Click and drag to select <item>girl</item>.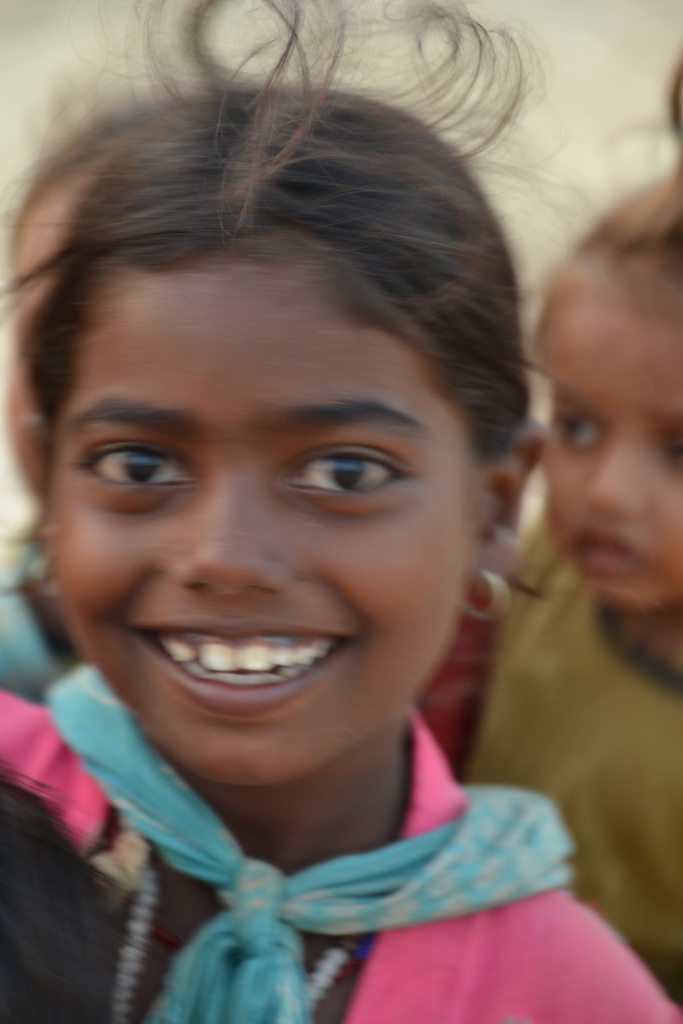
Selection: Rect(0, 0, 682, 1023).
